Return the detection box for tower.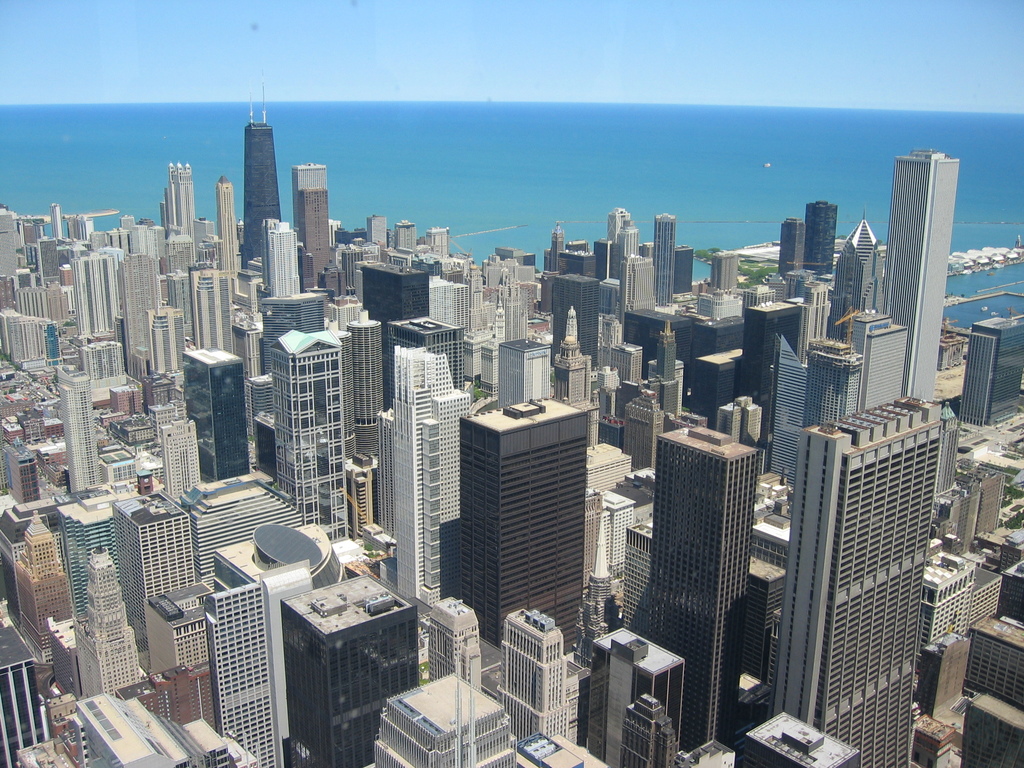
<box>608,224,638,249</box>.
